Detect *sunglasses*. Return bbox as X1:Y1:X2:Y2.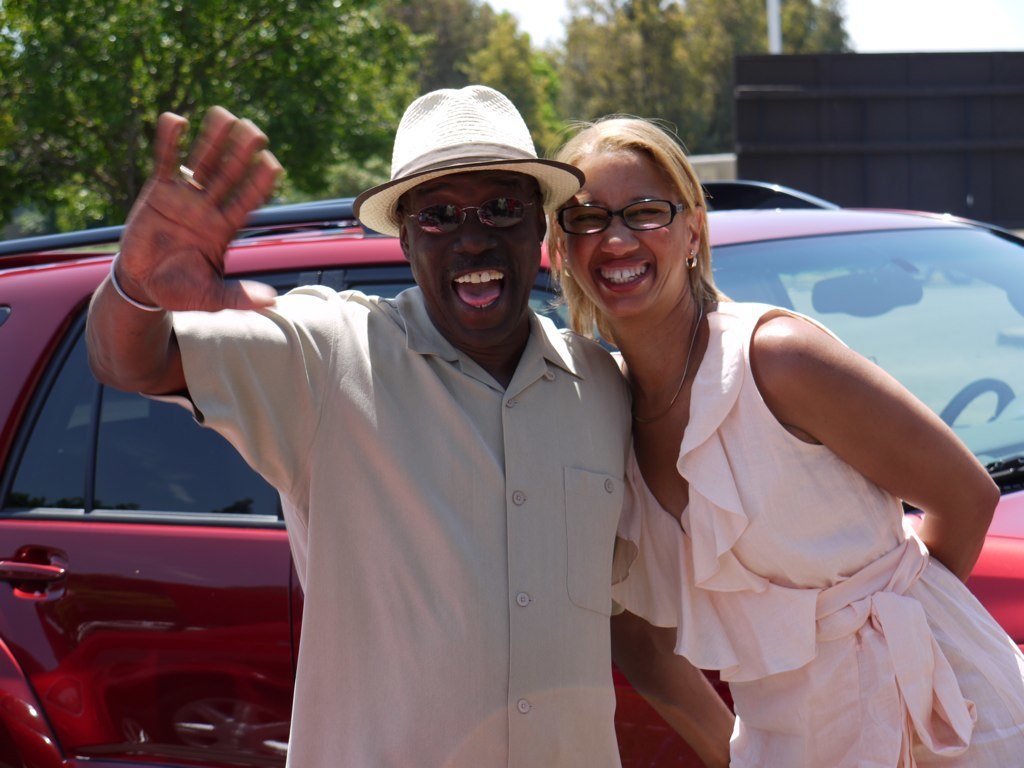
401:198:531:238.
